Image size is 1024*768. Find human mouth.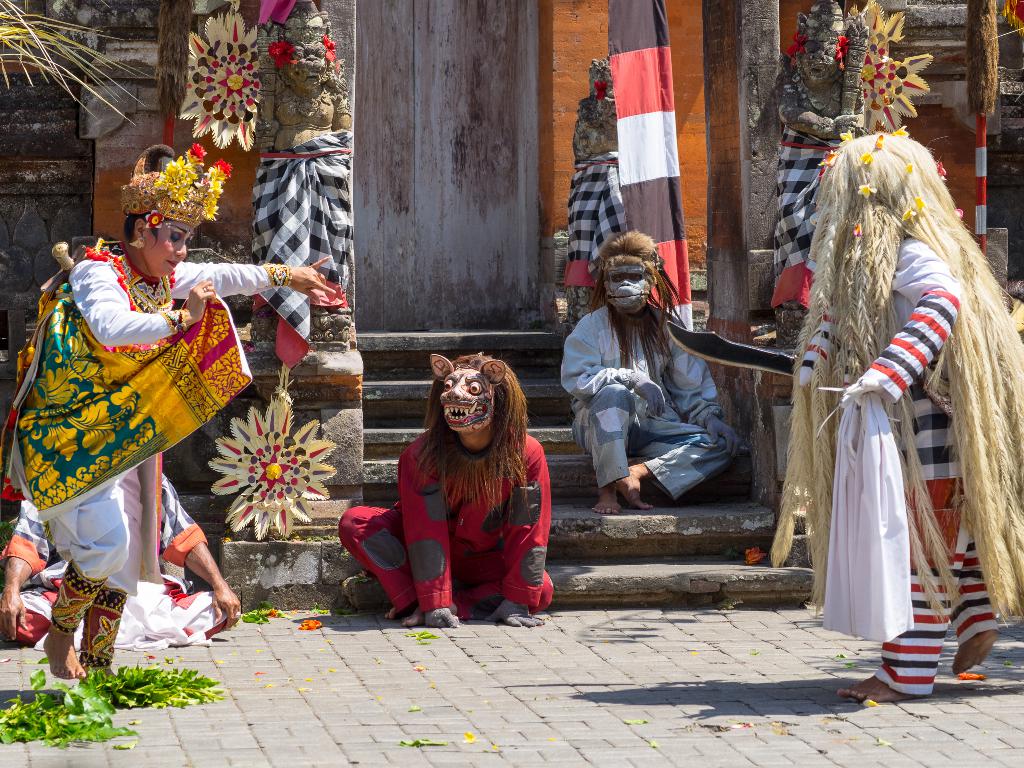
x1=445 y1=404 x2=472 y2=423.
